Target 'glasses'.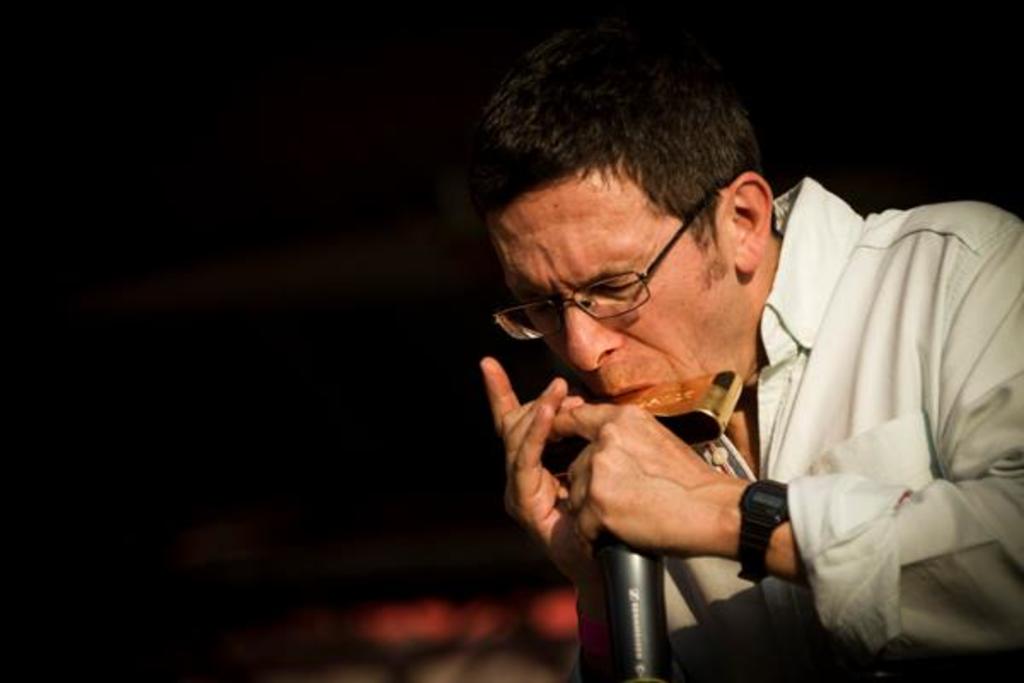
Target region: x1=492 y1=188 x2=720 y2=342.
